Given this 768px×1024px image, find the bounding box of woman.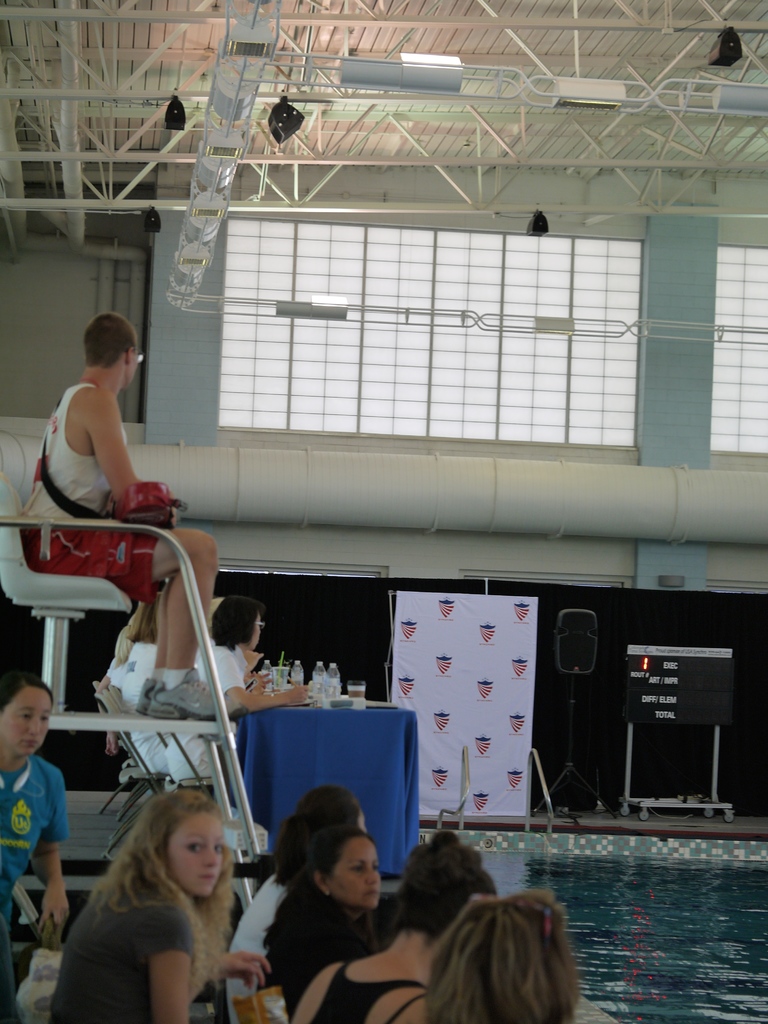
bbox=[0, 664, 79, 1023].
